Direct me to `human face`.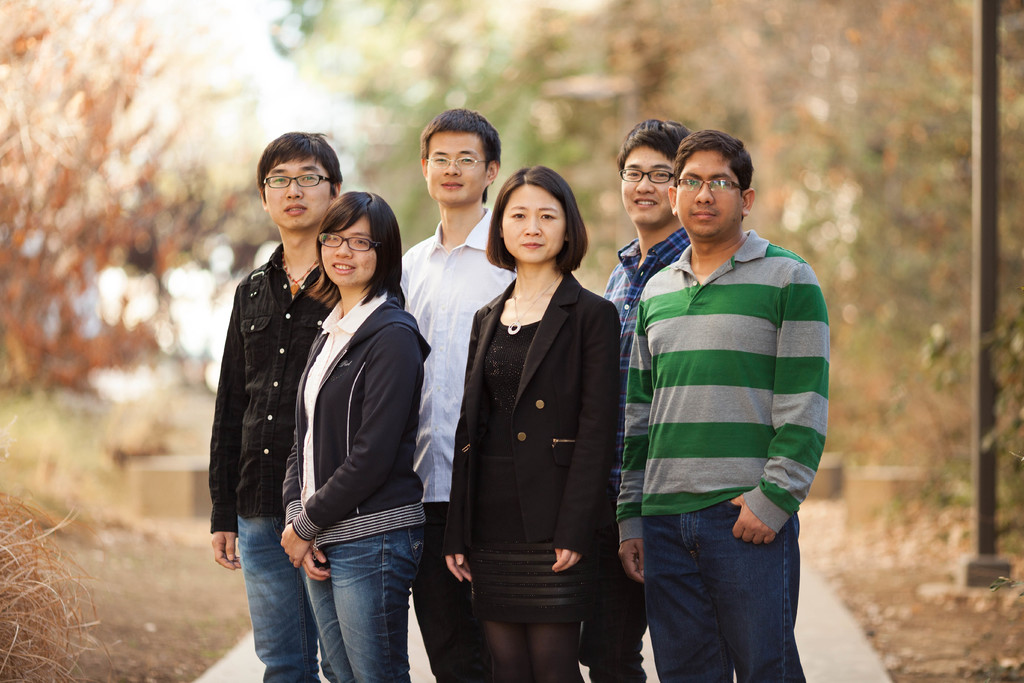
Direction: l=621, t=145, r=677, b=232.
